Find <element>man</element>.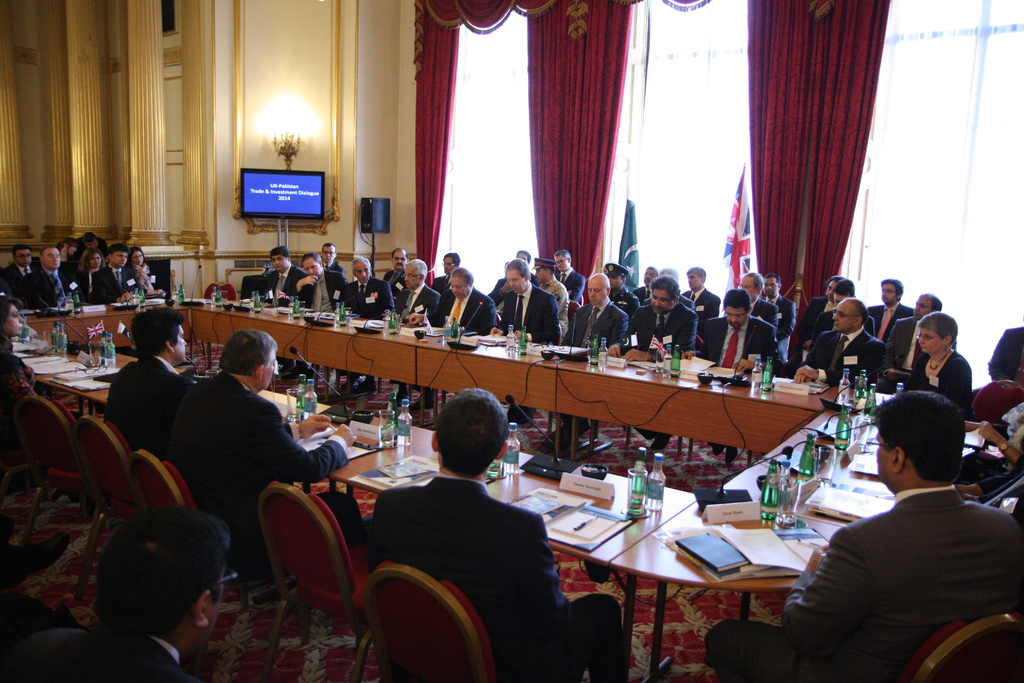
866,278,913,345.
